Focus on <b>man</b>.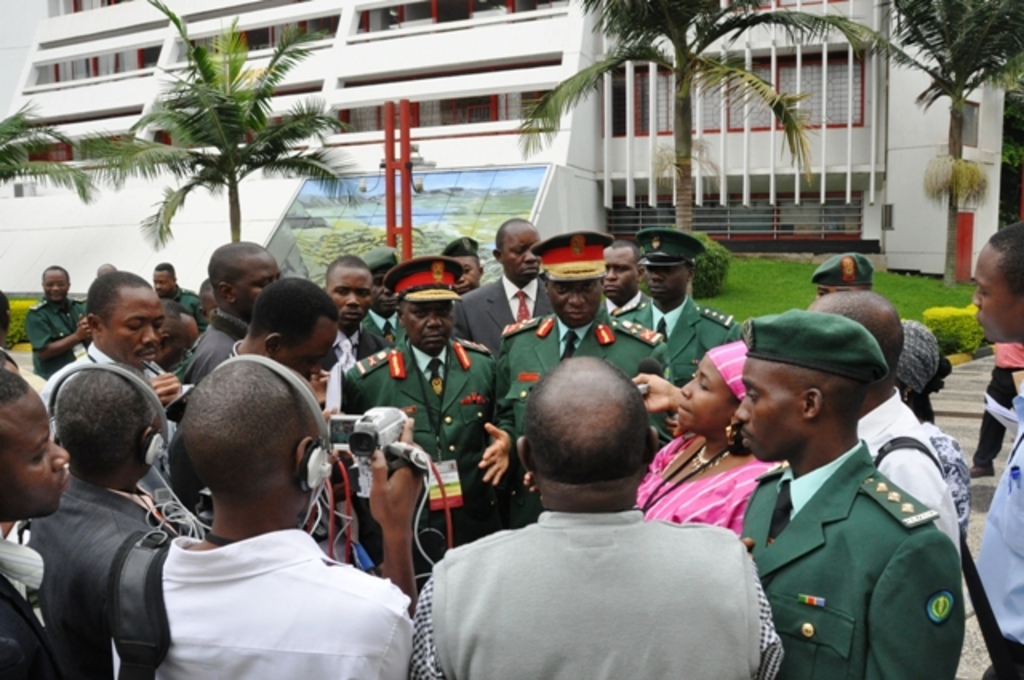
Focused at (800,248,880,290).
